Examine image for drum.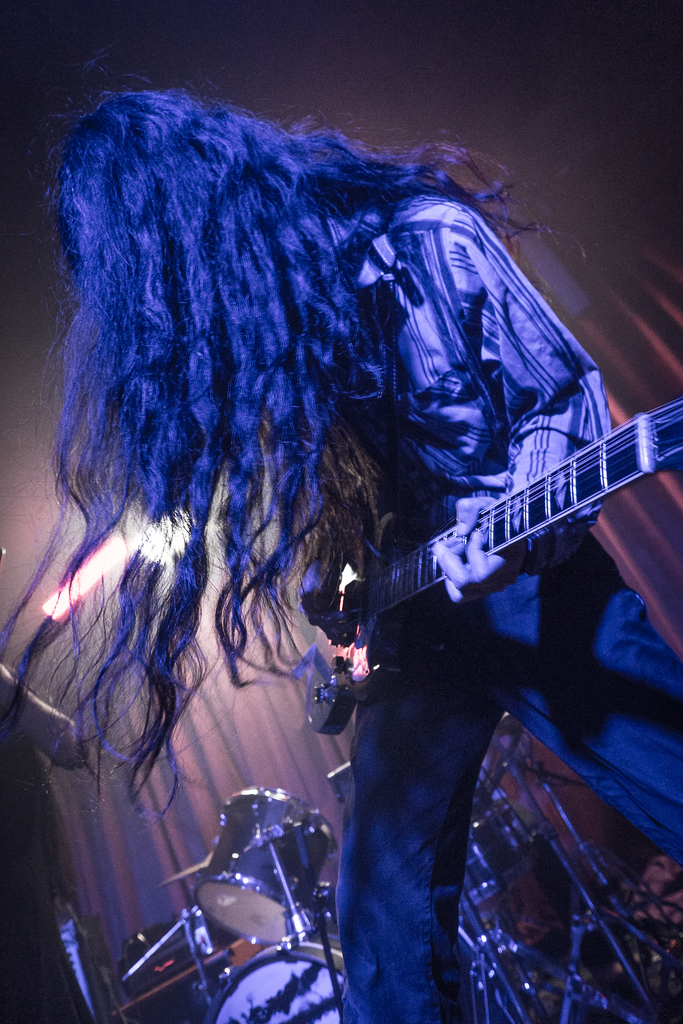
Examination result: 463, 793, 537, 908.
